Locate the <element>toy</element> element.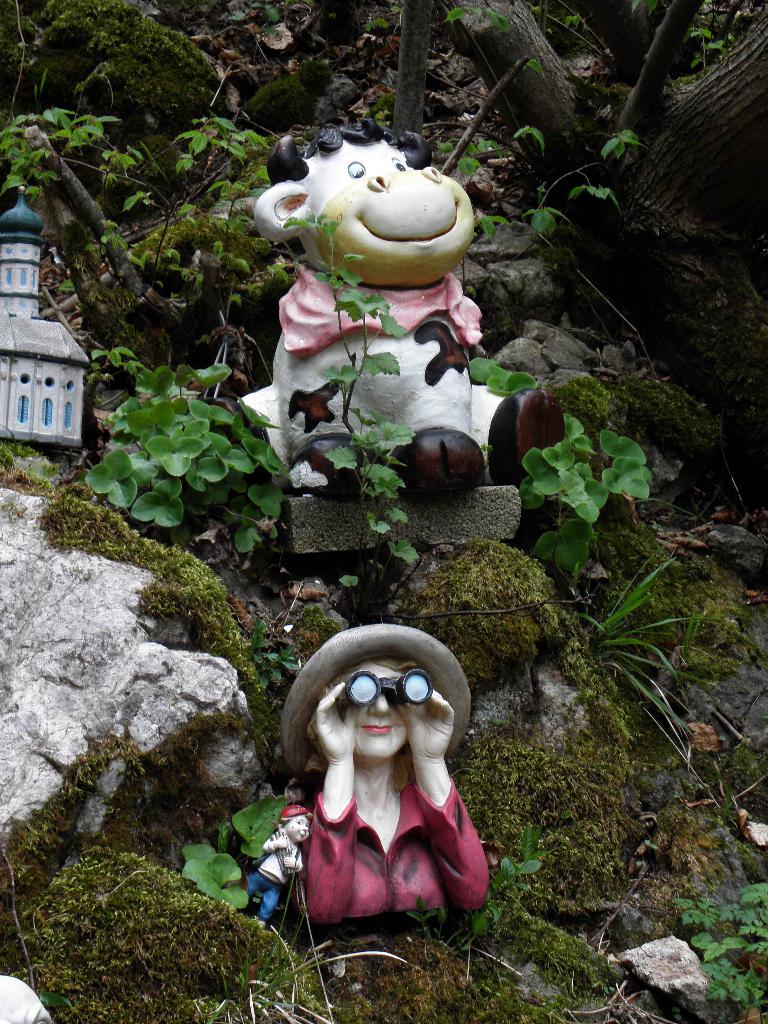
Element bbox: BBox(286, 624, 491, 923).
